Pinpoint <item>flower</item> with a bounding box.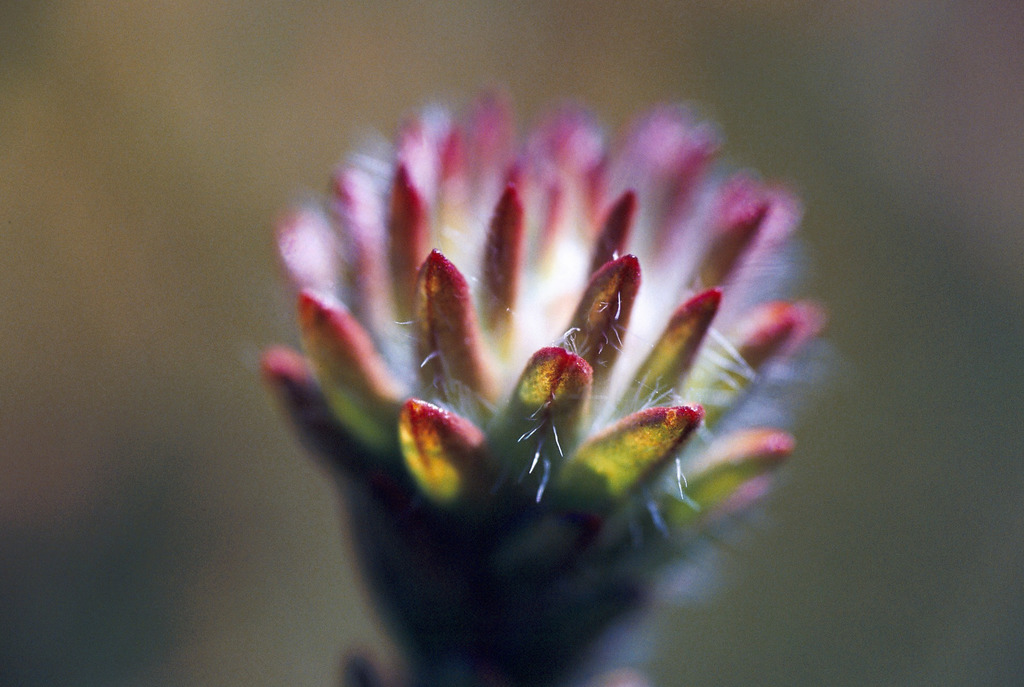
bbox=(268, 101, 819, 556).
